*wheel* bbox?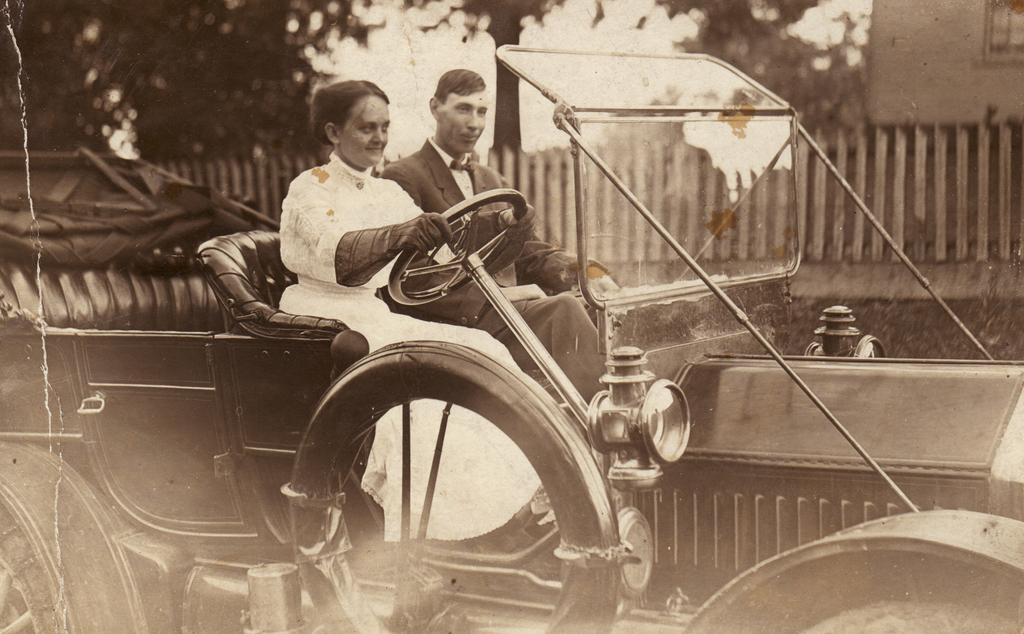
<region>804, 594, 1023, 633</region>
